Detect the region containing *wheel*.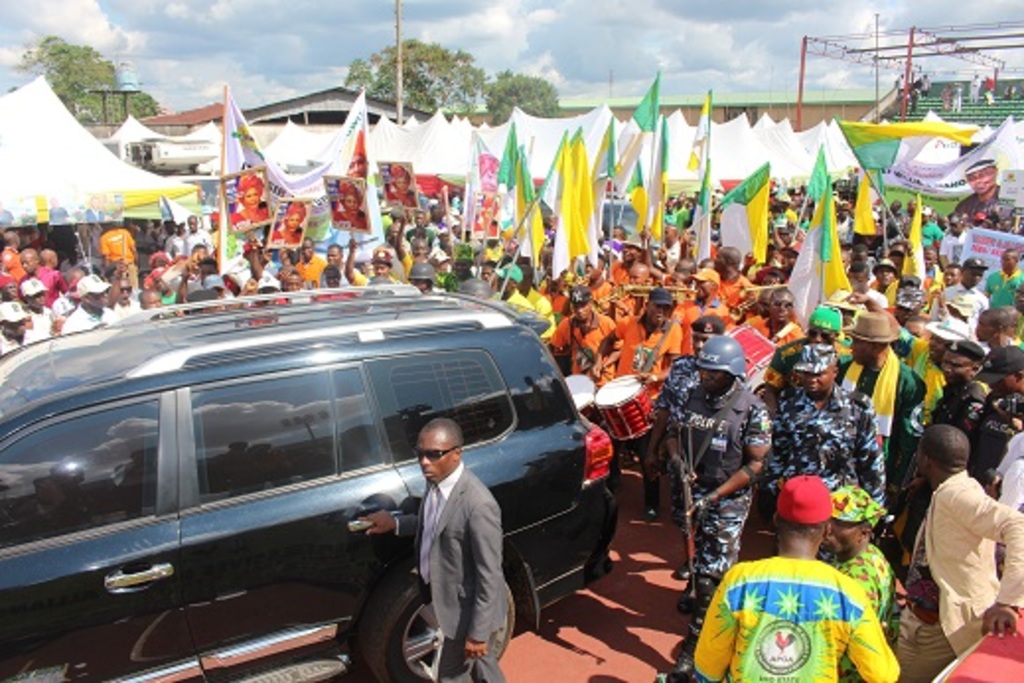
region(349, 572, 525, 681).
